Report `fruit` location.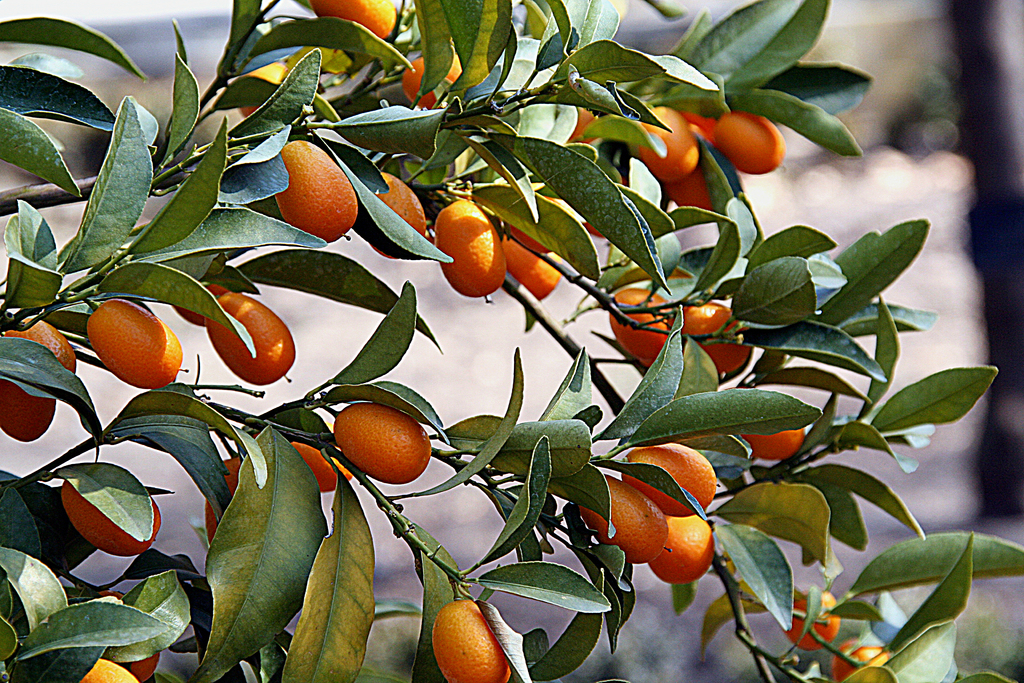
Report: rect(742, 427, 806, 463).
